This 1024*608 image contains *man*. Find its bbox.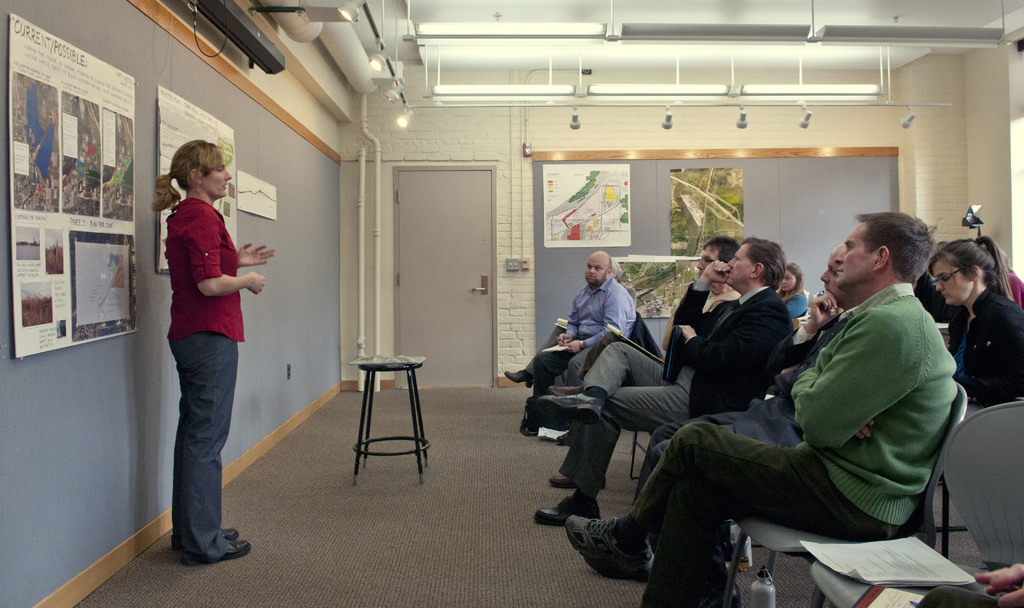
496 248 637 415.
